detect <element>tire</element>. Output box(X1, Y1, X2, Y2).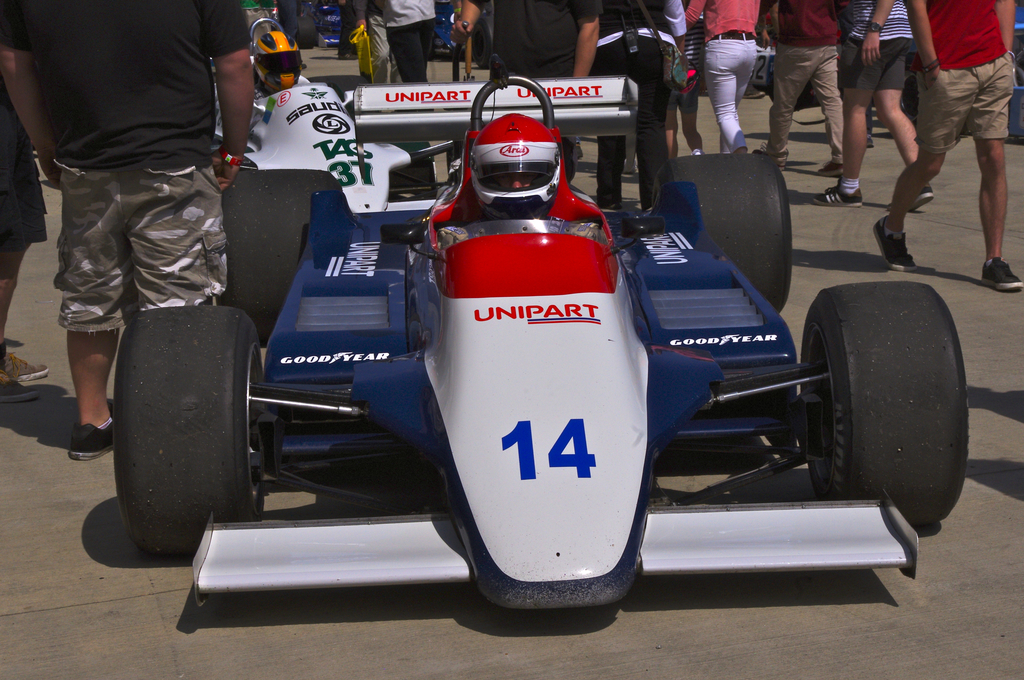
box(109, 303, 271, 560).
